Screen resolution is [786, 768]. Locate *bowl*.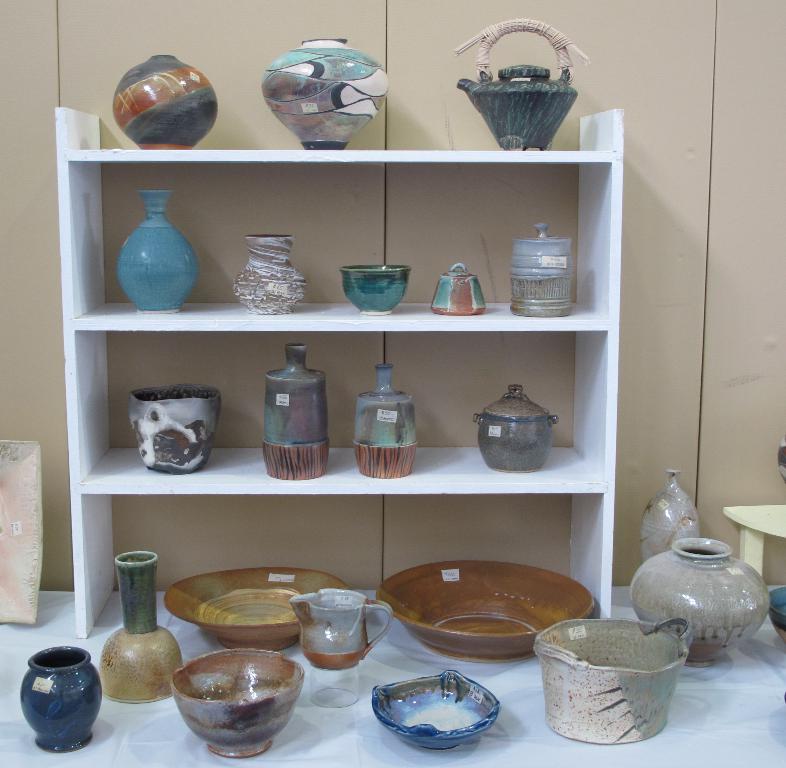
<box>340,266,411,317</box>.
